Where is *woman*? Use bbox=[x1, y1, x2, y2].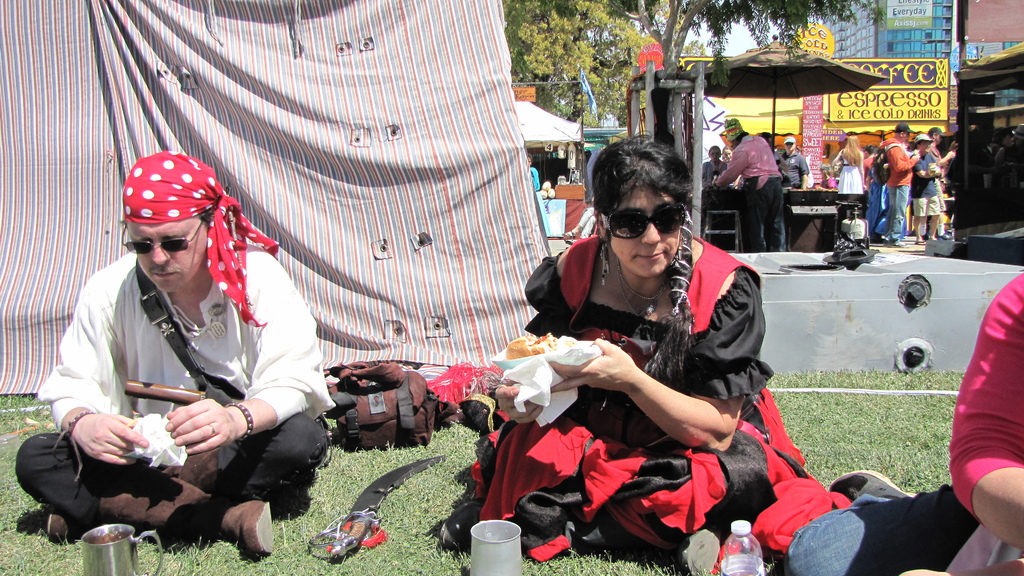
bbox=[849, 134, 895, 256].
